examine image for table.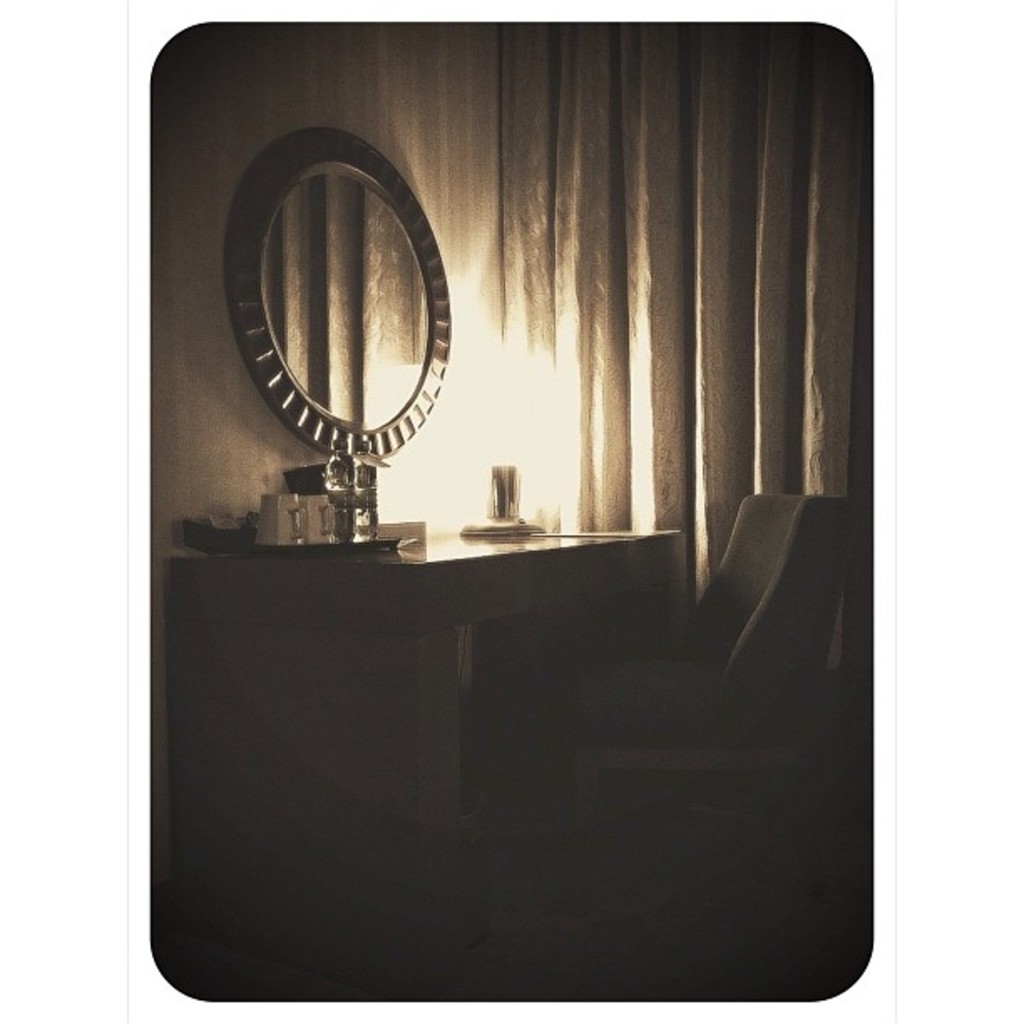
Examination result: (left=167, top=505, right=688, bottom=850).
